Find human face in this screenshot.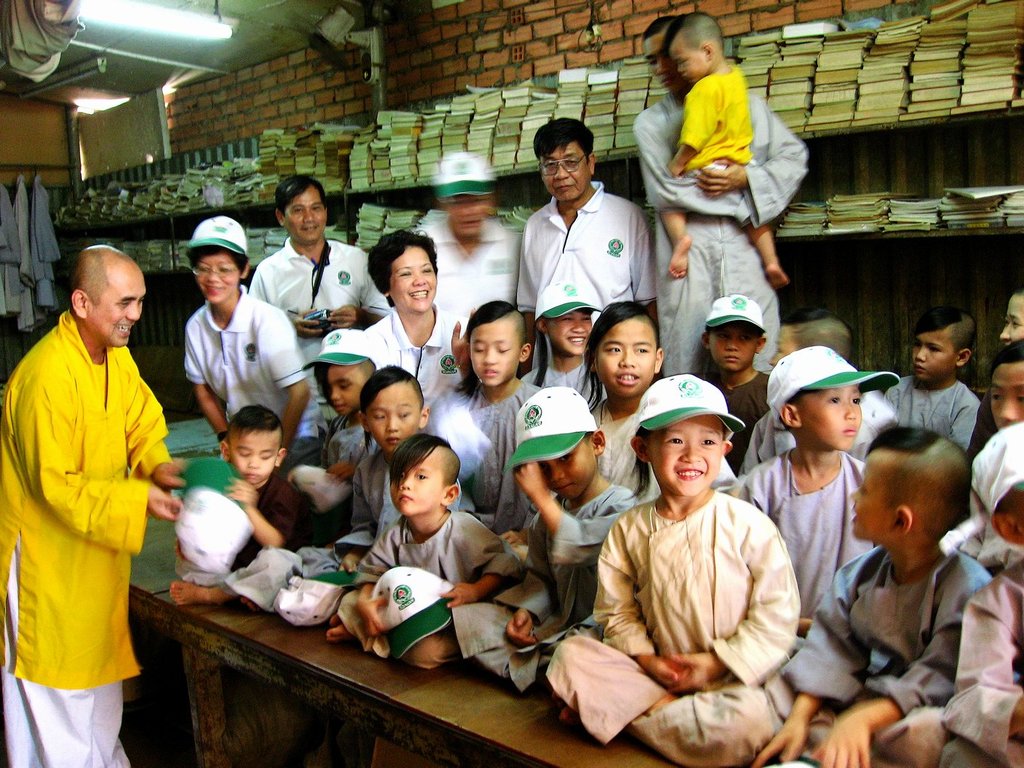
The bounding box for human face is region(546, 454, 588, 494).
